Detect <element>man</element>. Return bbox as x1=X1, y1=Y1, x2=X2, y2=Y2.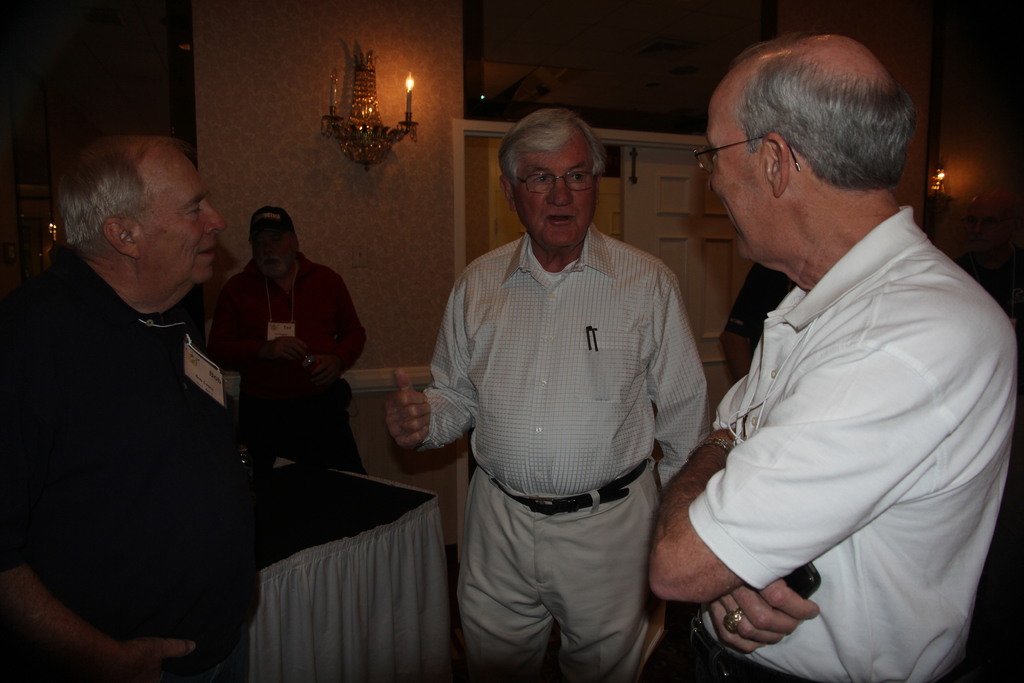
x1=650, y1=31, x2=1018, y2=682.
